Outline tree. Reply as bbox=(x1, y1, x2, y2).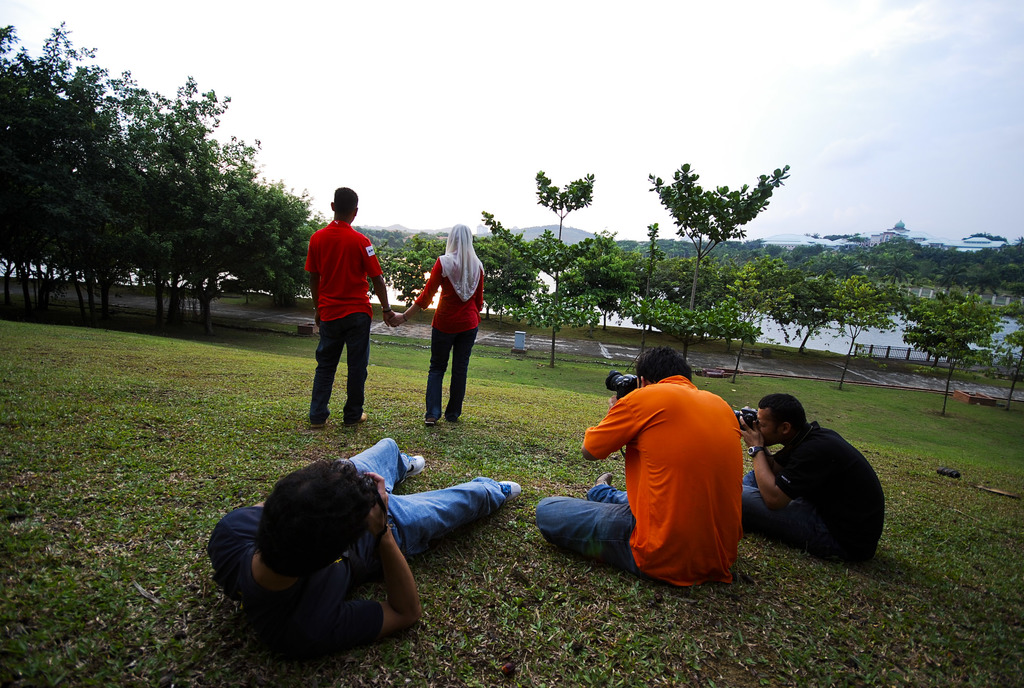
bbox=(376, 227, 461, 310).
